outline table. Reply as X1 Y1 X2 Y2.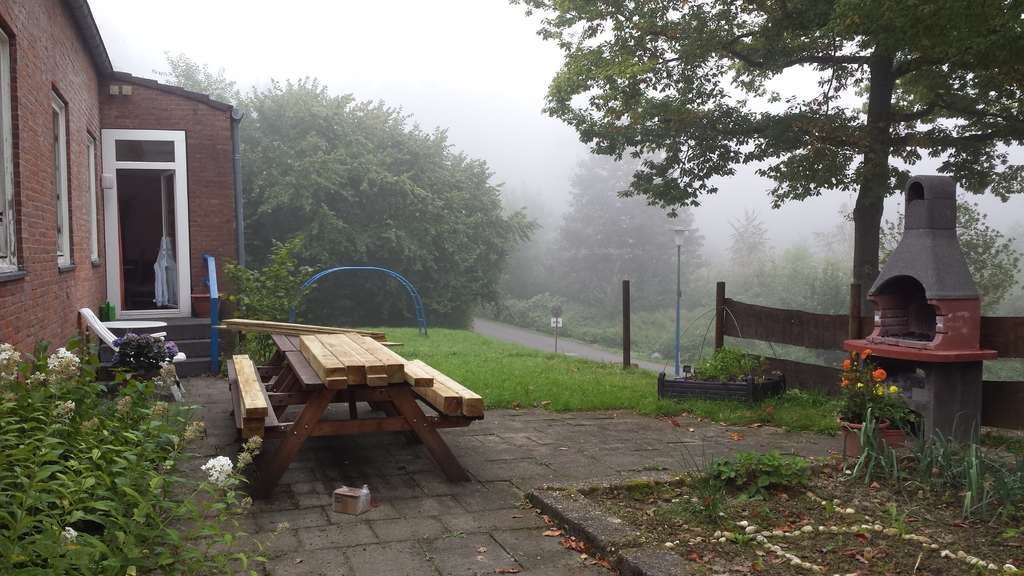
216 305 484 483.
